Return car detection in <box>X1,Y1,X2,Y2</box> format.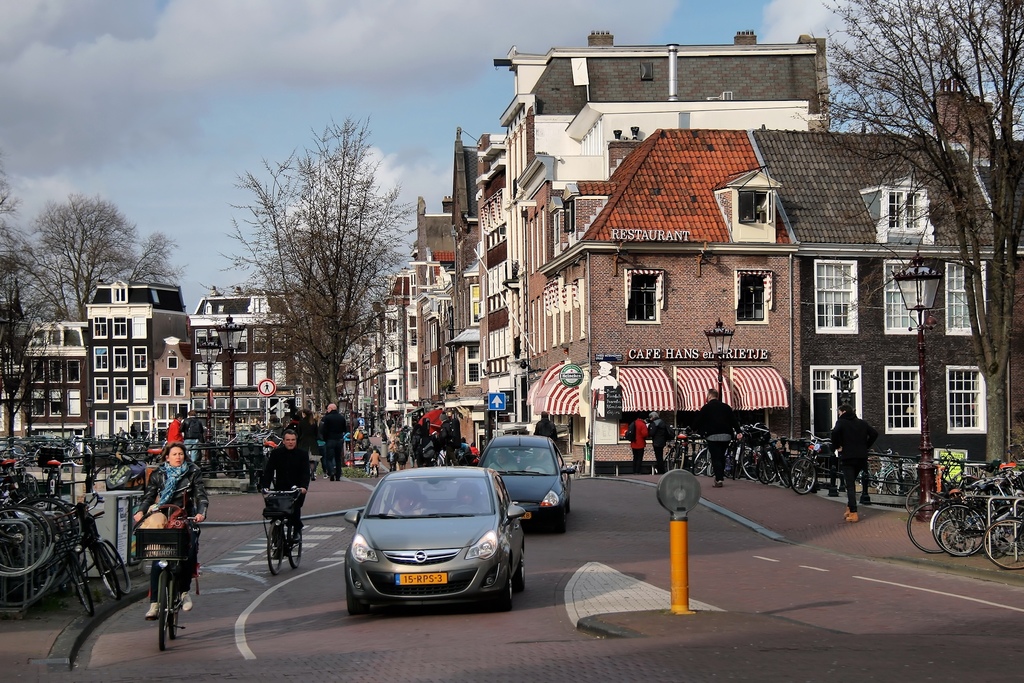
<box>342,467,530,614</box>.
